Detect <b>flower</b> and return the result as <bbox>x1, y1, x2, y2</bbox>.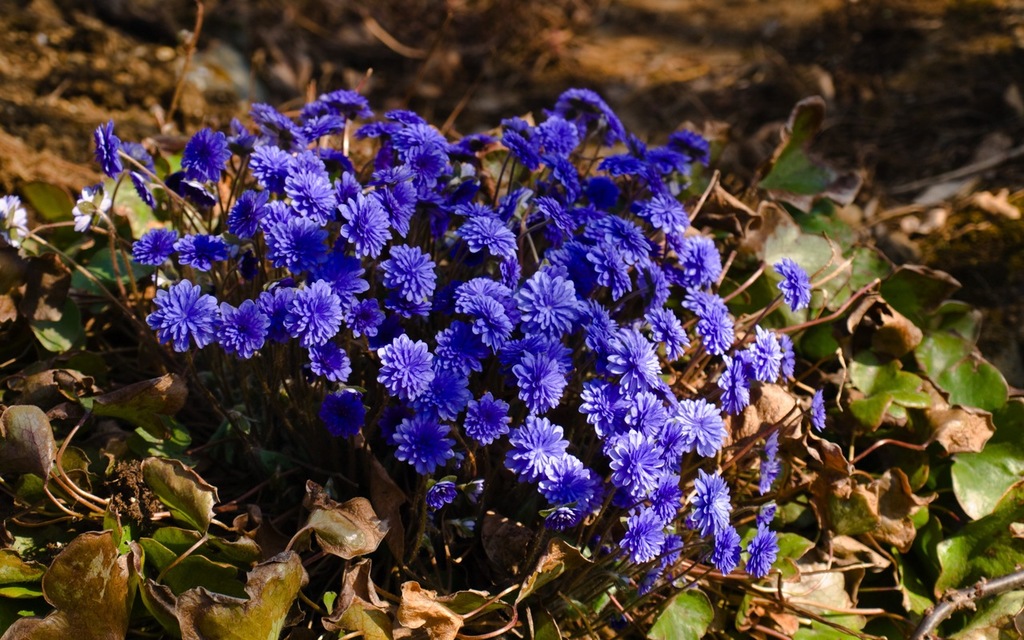
<bbox>456, 130, 503, 161</bbox>.
